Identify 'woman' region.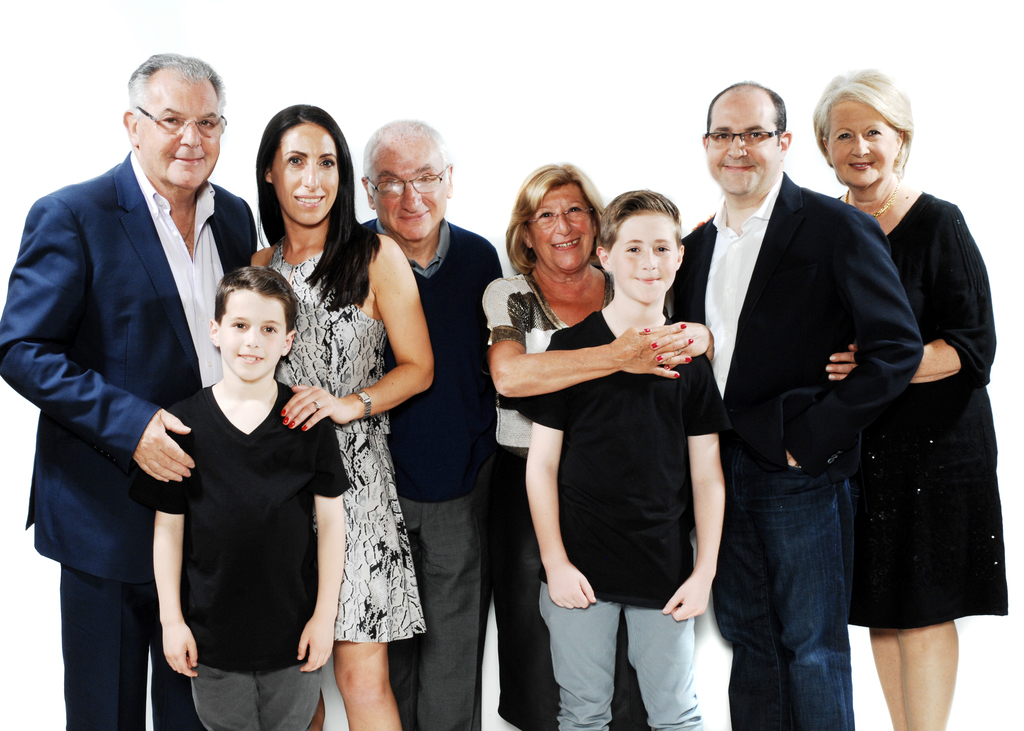
Region: [820,66,1007,730].
